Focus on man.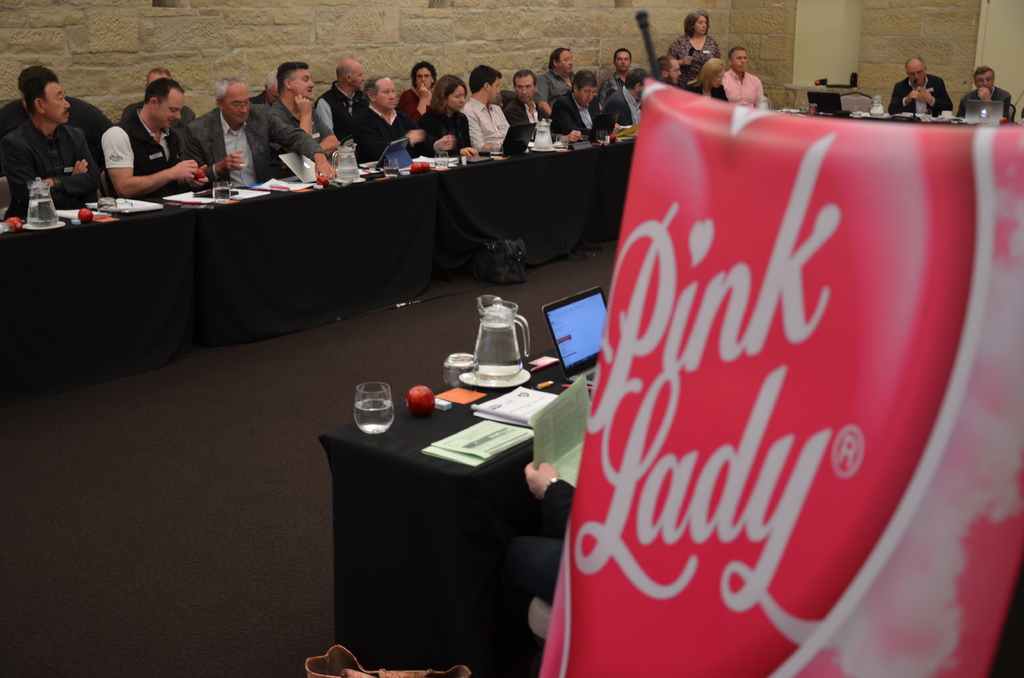
Focused at {"left": 96, "top": 67, "right": 211, "bottom": 200}.
